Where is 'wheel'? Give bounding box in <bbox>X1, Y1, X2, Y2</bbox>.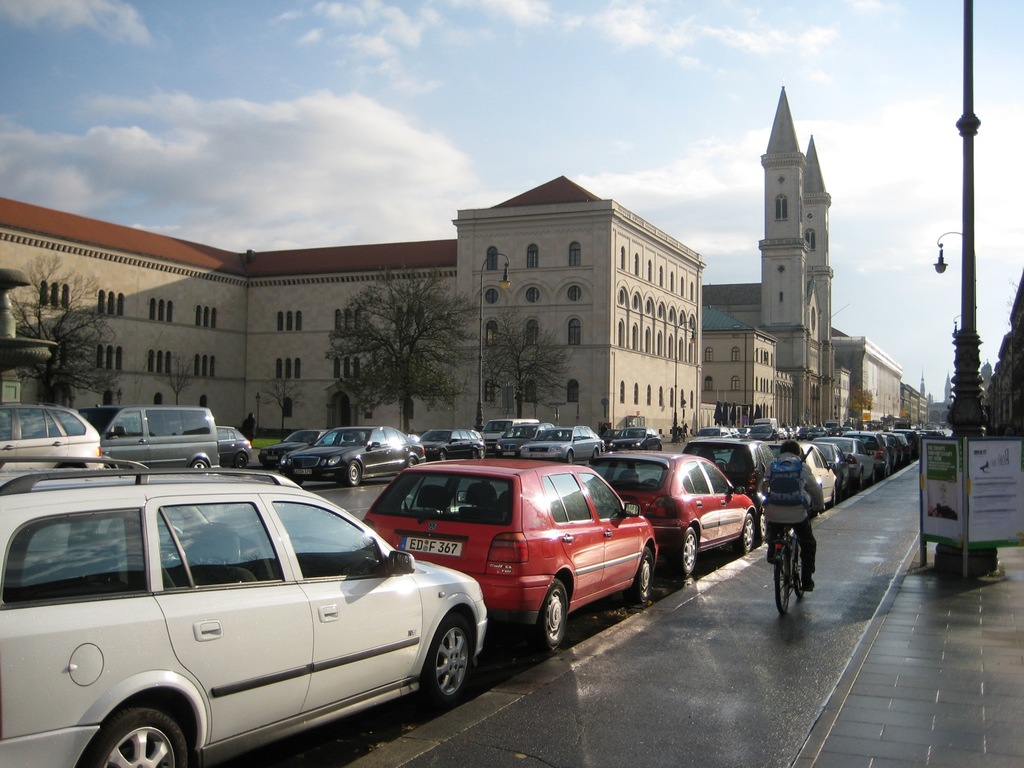
<bbox>872, 468, 878, 484</bbox>.
